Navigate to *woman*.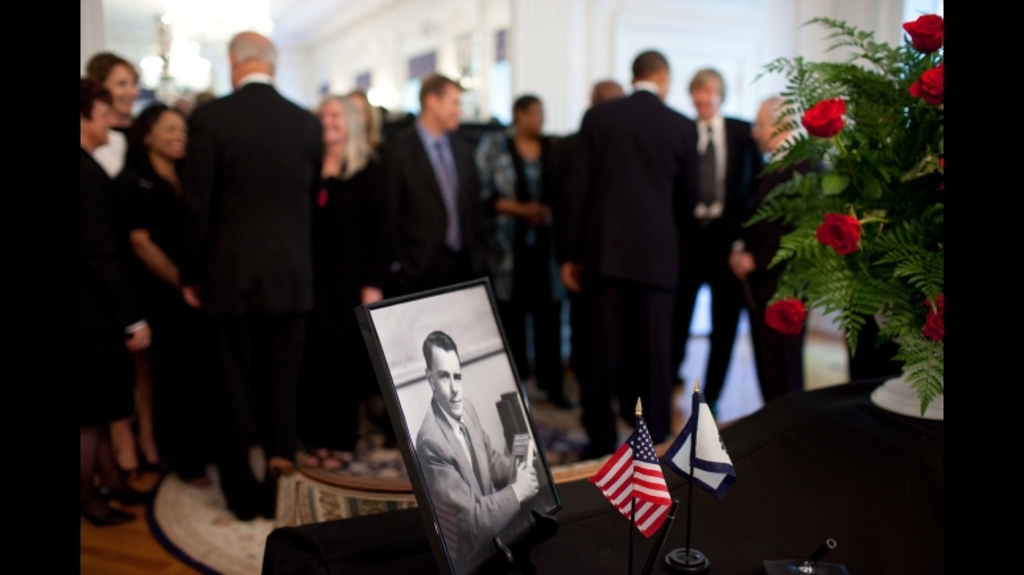
Navigation target: [478, 98, 581, 398].
